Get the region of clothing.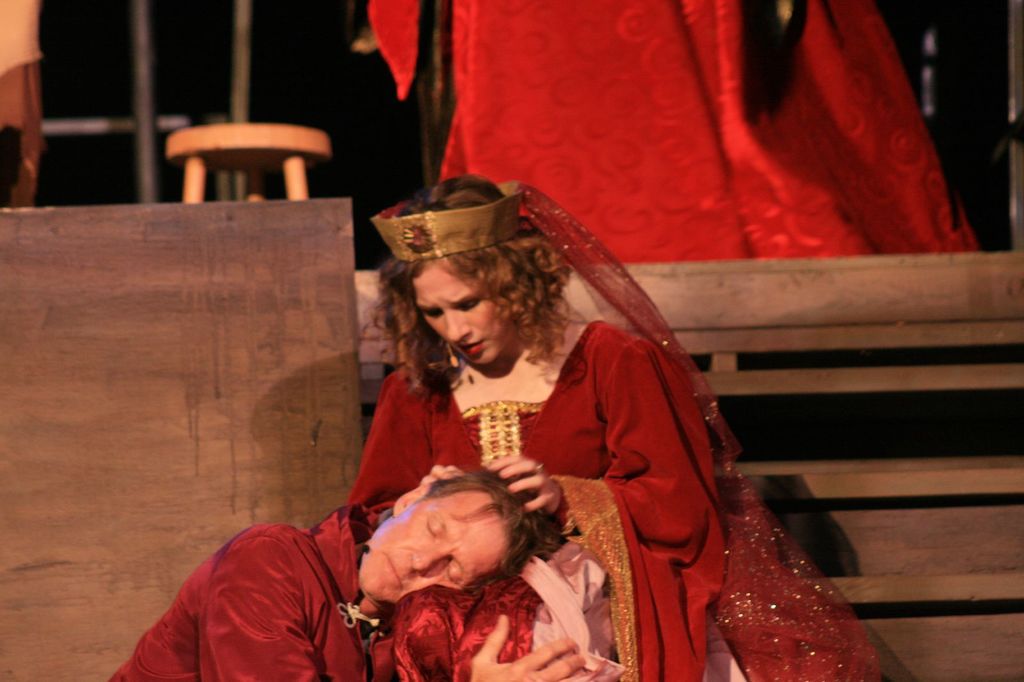
x1=326 y1=318 x2=887 y2=681.
